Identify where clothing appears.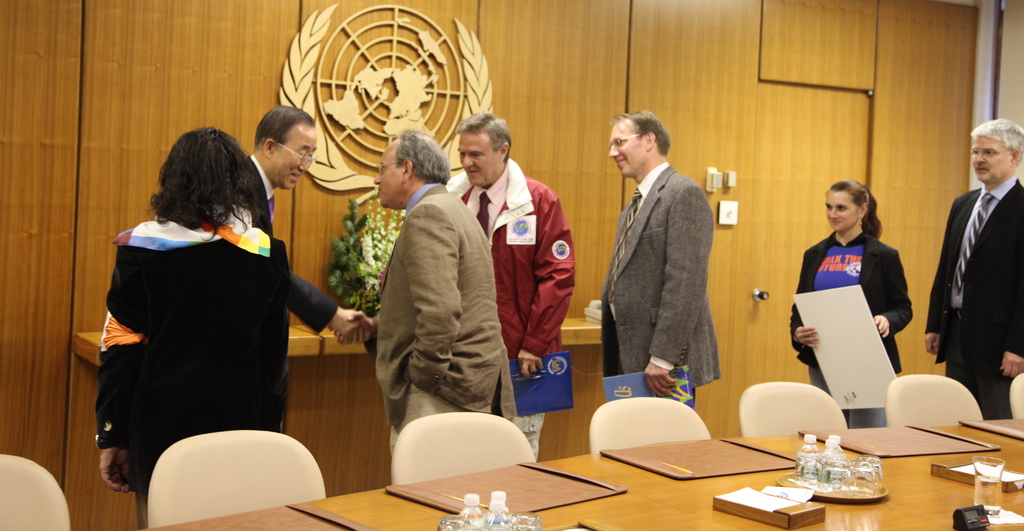
Appears at box=[360, 170, 522, 484].
